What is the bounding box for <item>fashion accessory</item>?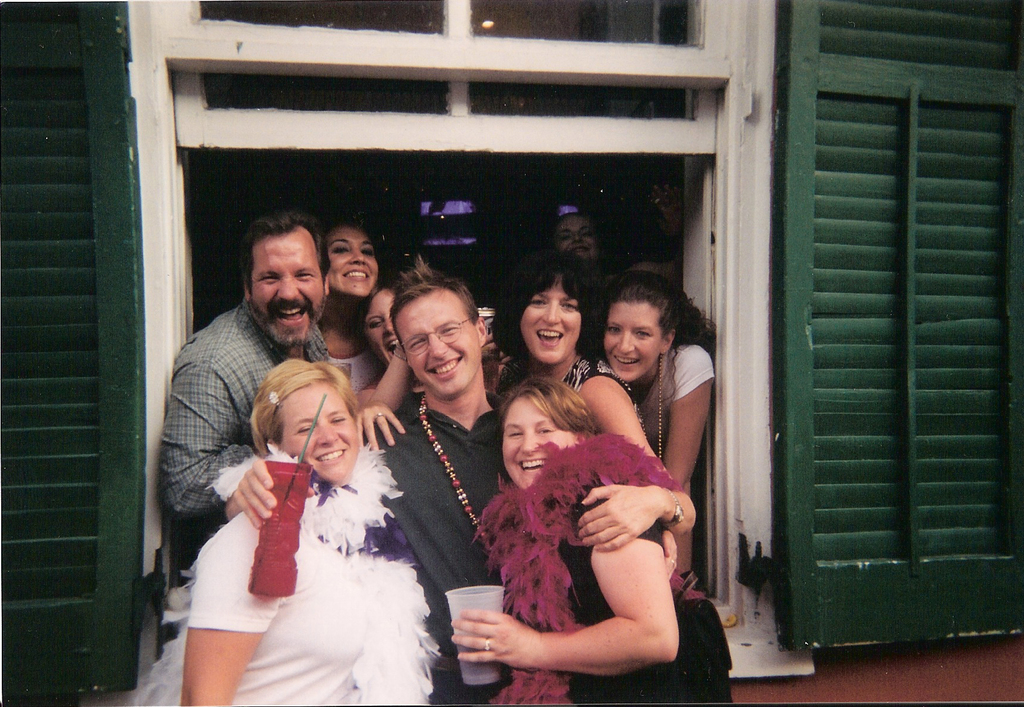
x1=420, y1=392, x2=504, y2=579.
